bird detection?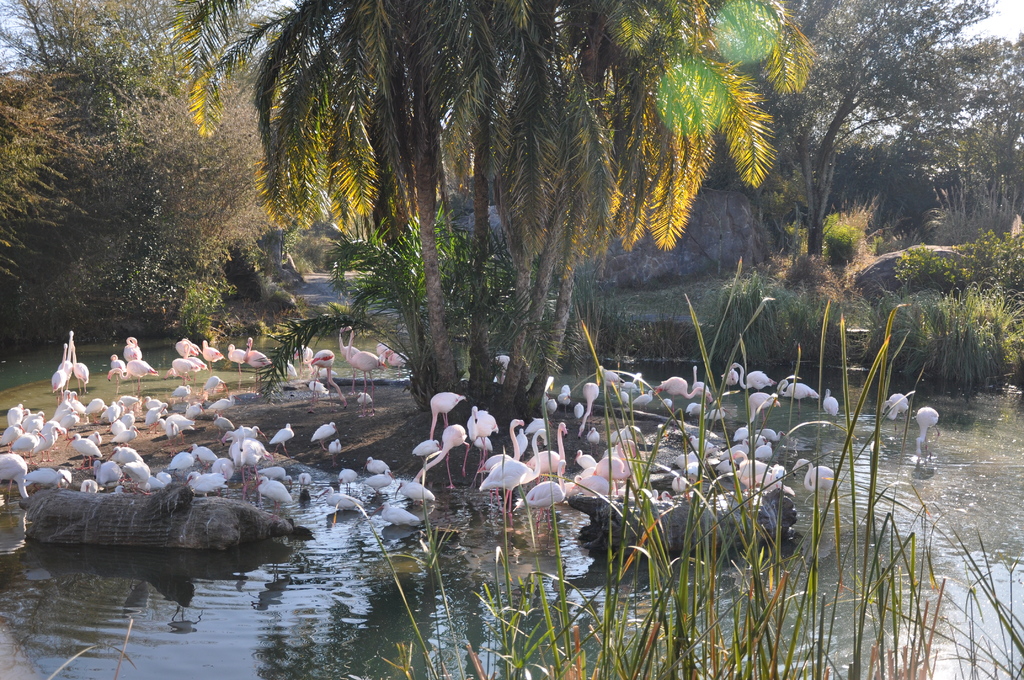
<bbox>325, 439, 342, 469</bbox>
